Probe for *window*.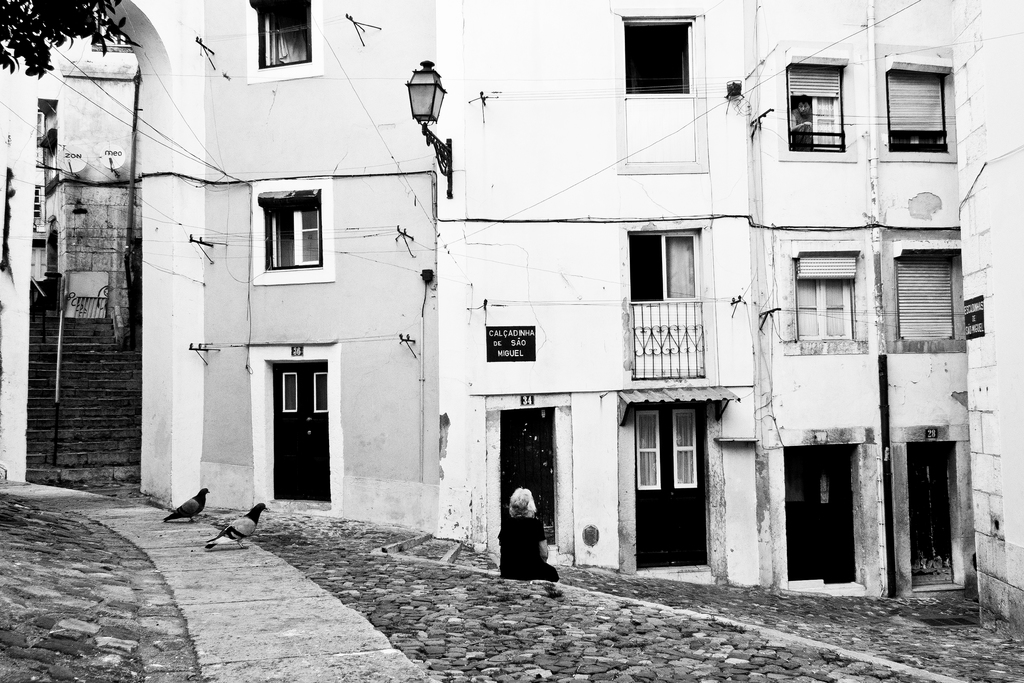
Probe result: crop(788, 258, 867, 368).
